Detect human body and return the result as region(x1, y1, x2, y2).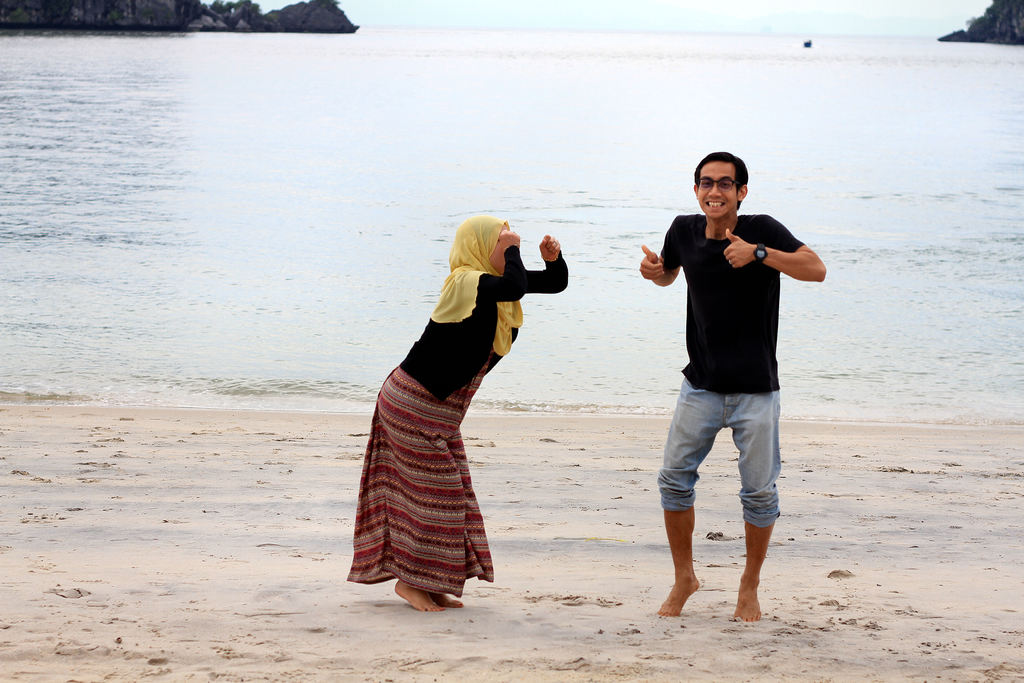
region(349, 197, 550, 630).
